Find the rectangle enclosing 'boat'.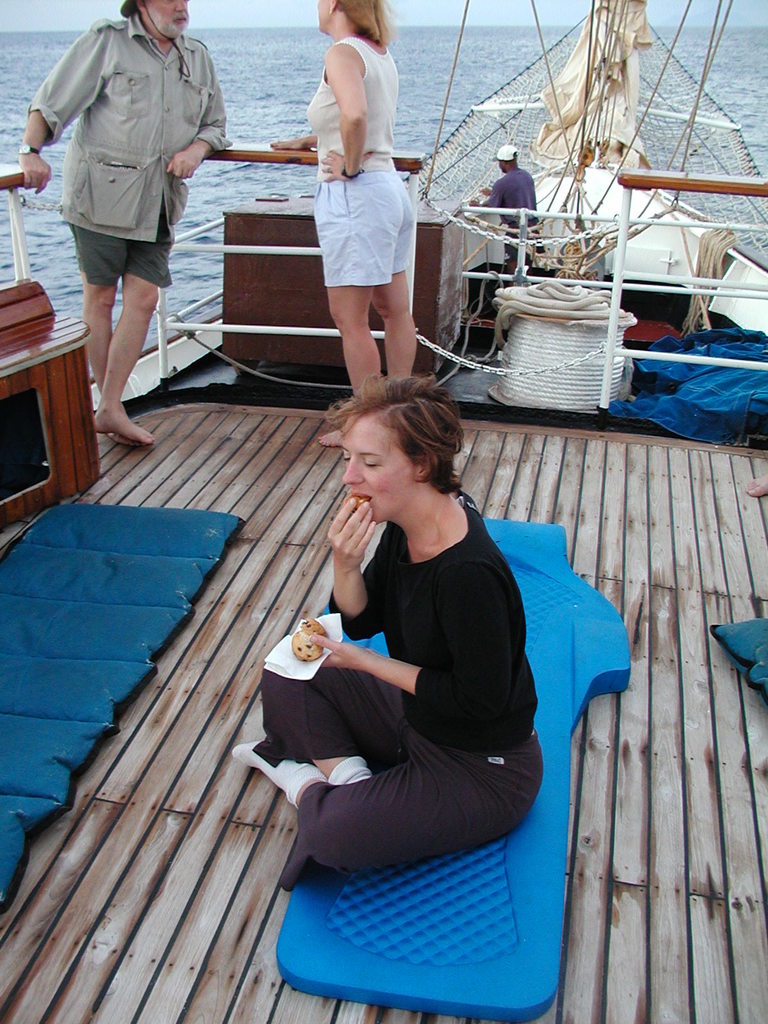
{"left": 0, "top": 0, "right": 767, "bottom": 1023}.
